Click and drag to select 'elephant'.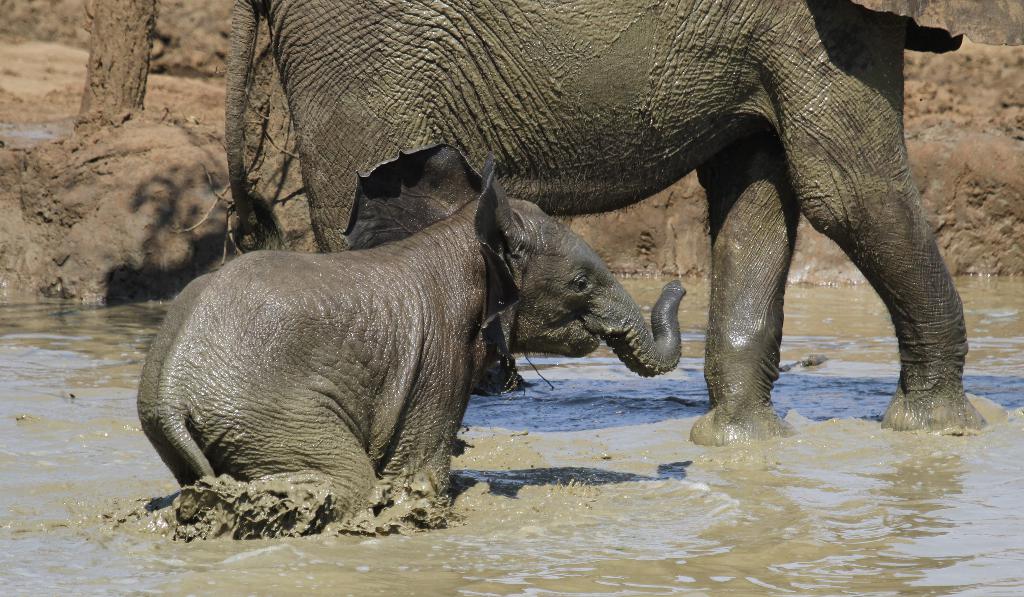
Selection: BBox(213, 0, 1021, 444).
